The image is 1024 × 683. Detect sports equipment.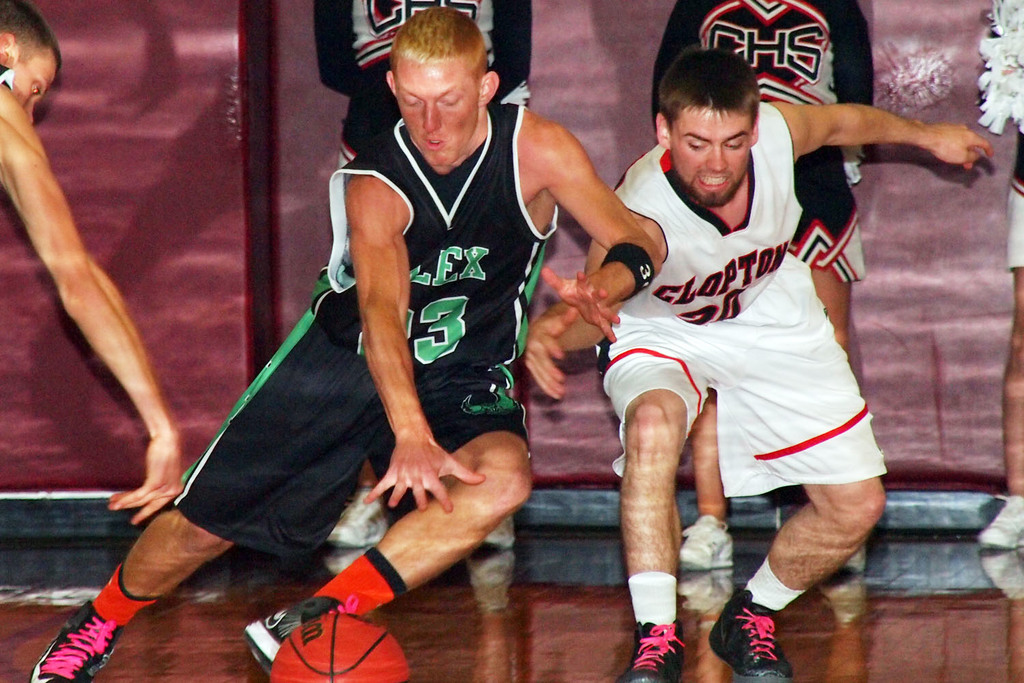
Detection: <bbox>616, 619, 686, 682</bbox>.
